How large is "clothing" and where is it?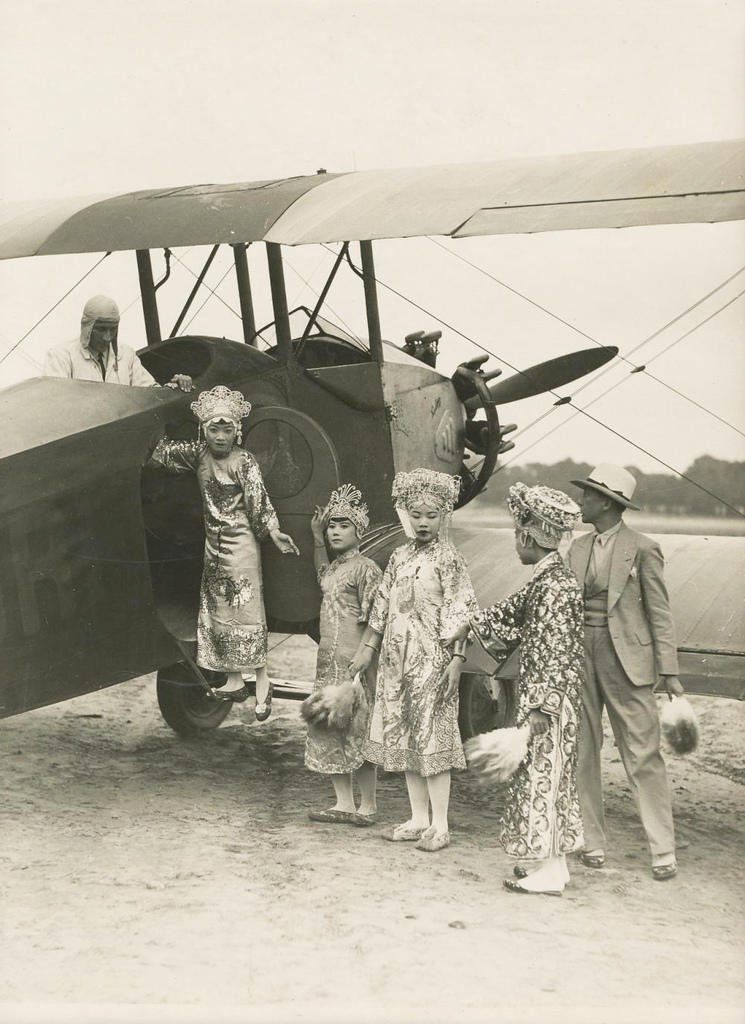
Bounding box: pyautogui.locateOnScreen(170, 389, 291, 727).
